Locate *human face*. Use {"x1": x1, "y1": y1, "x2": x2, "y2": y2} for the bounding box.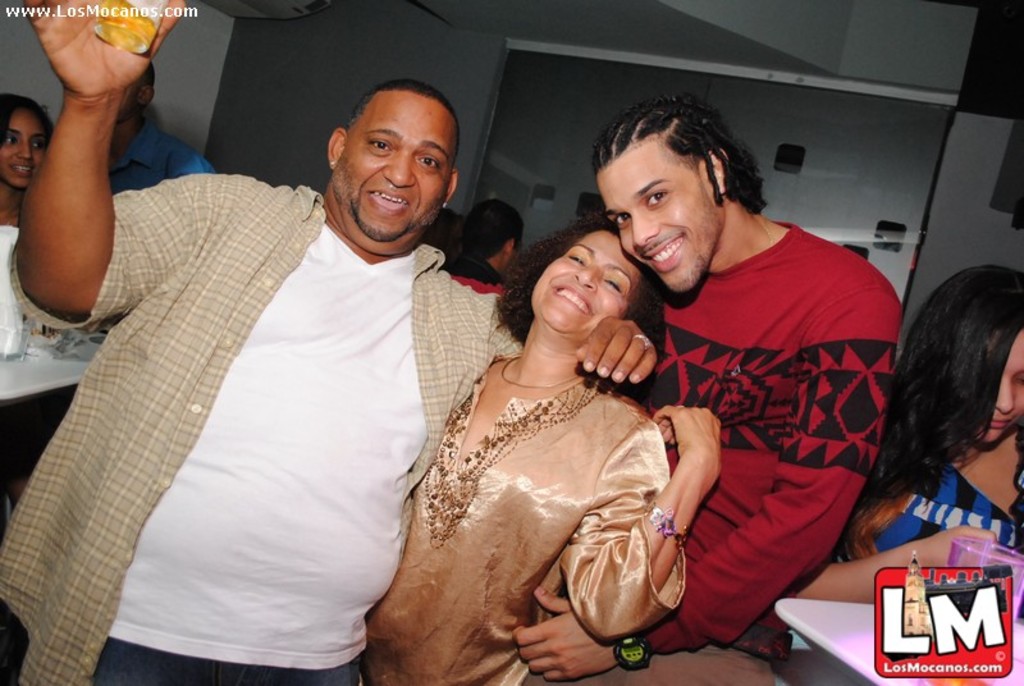
{"x1": 527, "y1": 232, "x2": 645, "y2": 333}.
